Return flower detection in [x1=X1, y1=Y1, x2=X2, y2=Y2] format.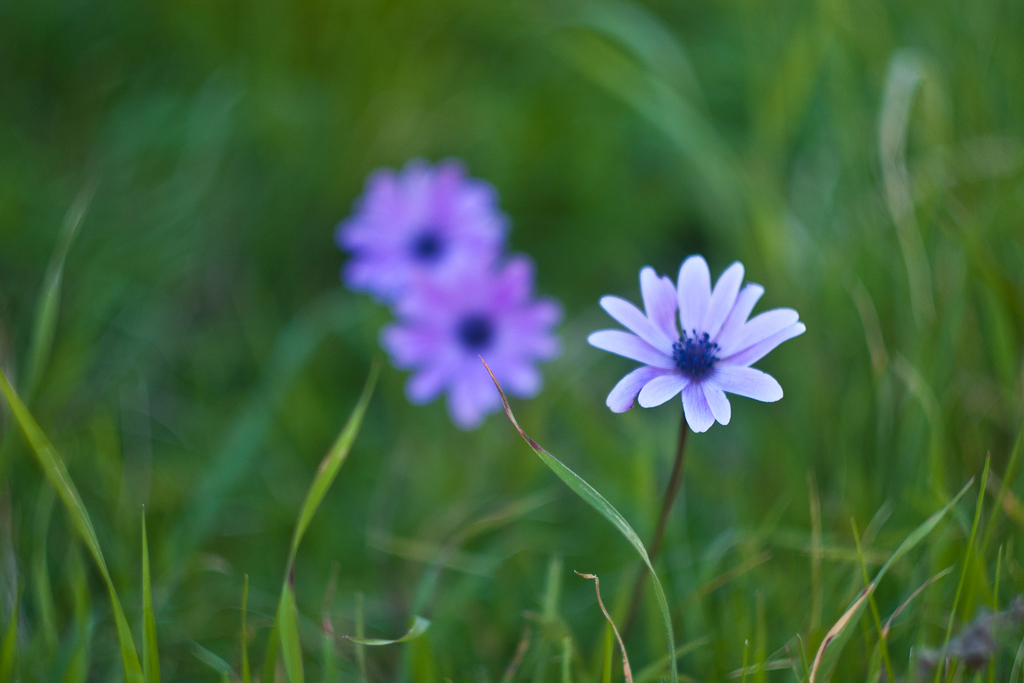
[x1=609, y1=246, x2=829, y2=447].
